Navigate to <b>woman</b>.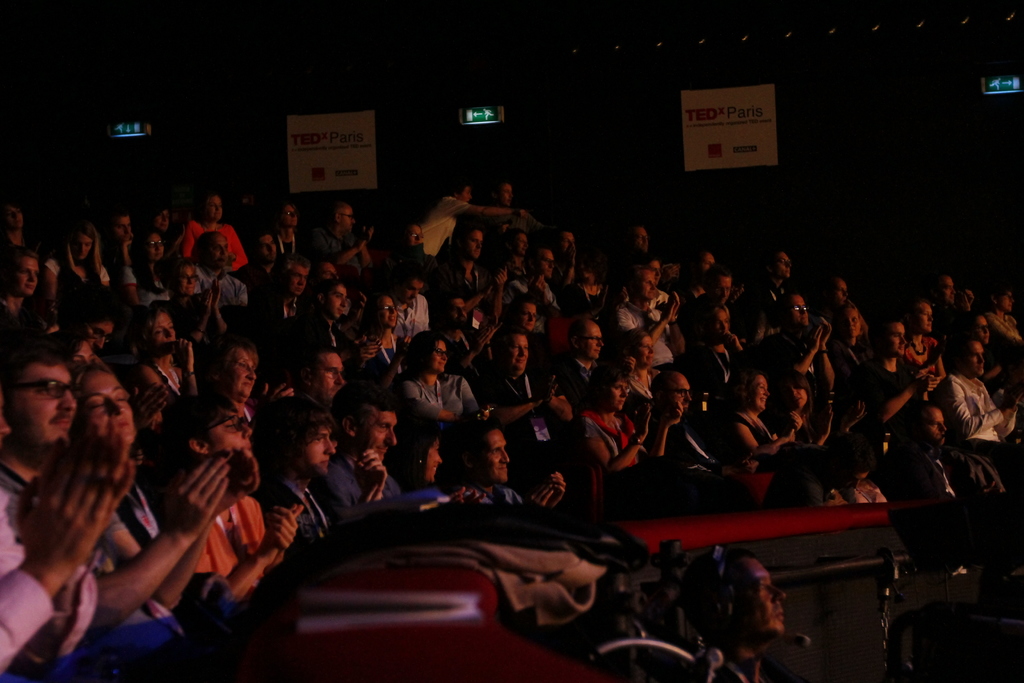
Navigation target: {"left": 45, "top": 226, "right": 110, "bottom": 313}.
